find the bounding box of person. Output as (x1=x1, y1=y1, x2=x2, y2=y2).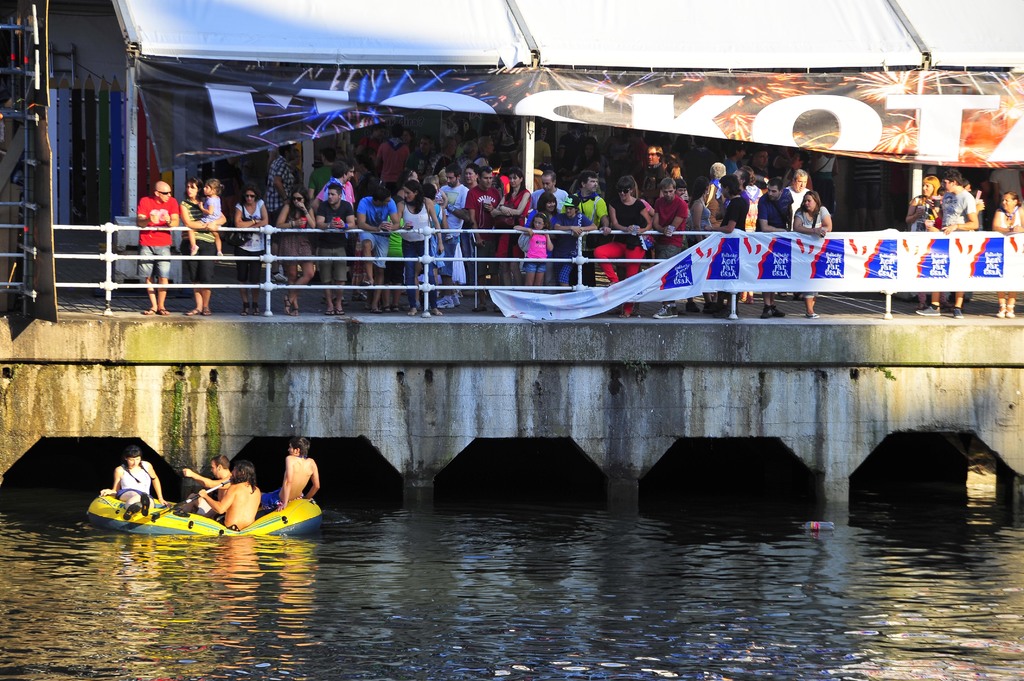
(x1=426, y1=132, x2=459, y2=166).
